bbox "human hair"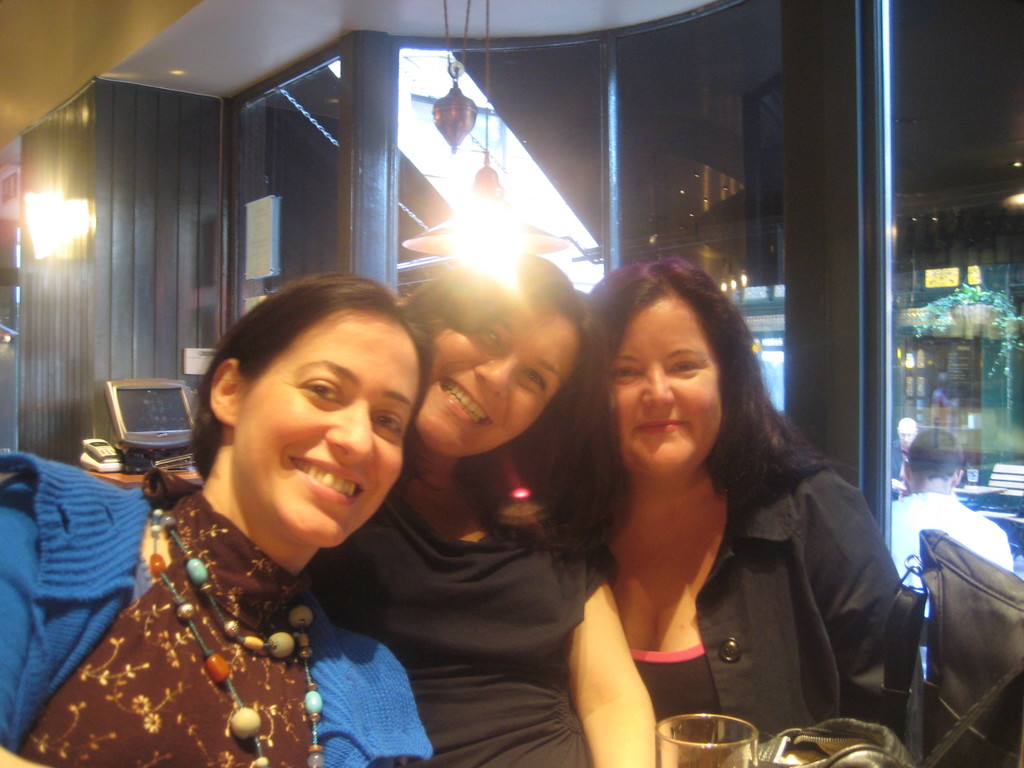
<region>189, 287, 409, 476</region>
